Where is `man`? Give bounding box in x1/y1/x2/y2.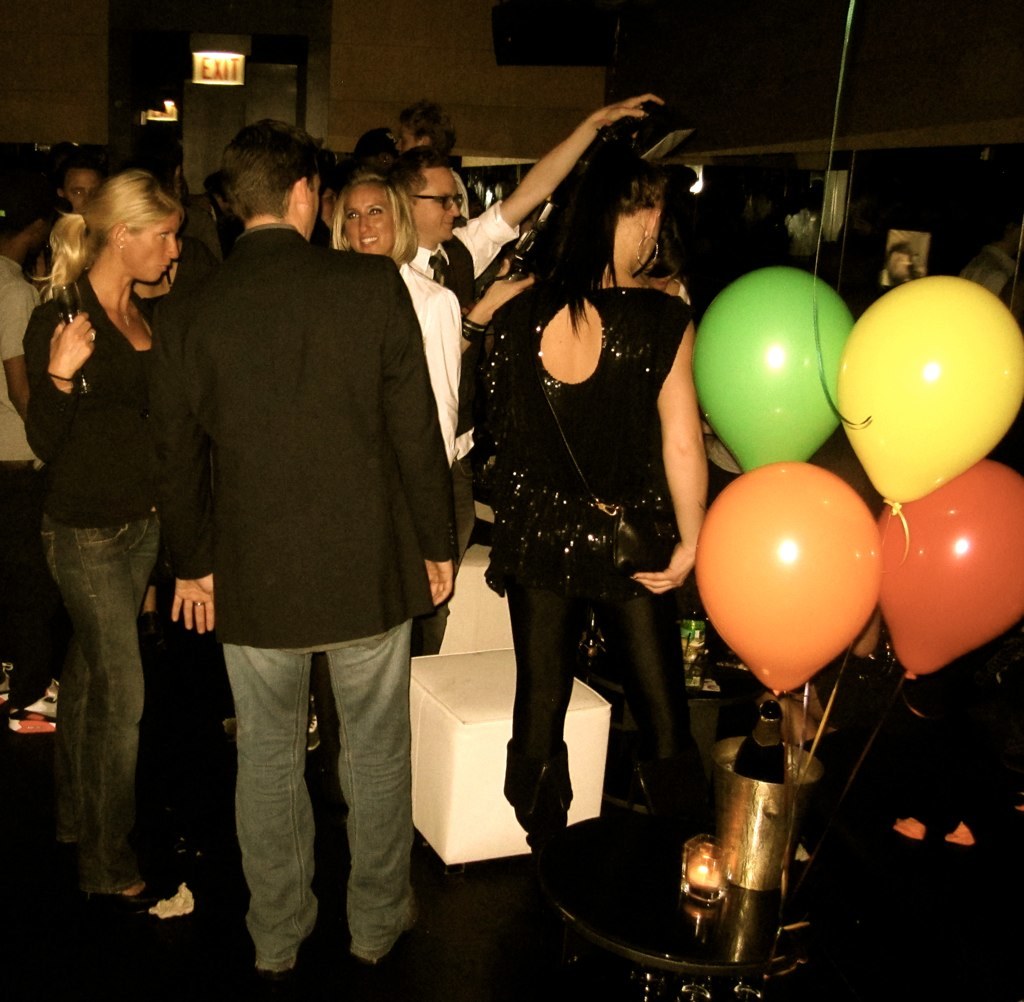
955/202/1023/301.
